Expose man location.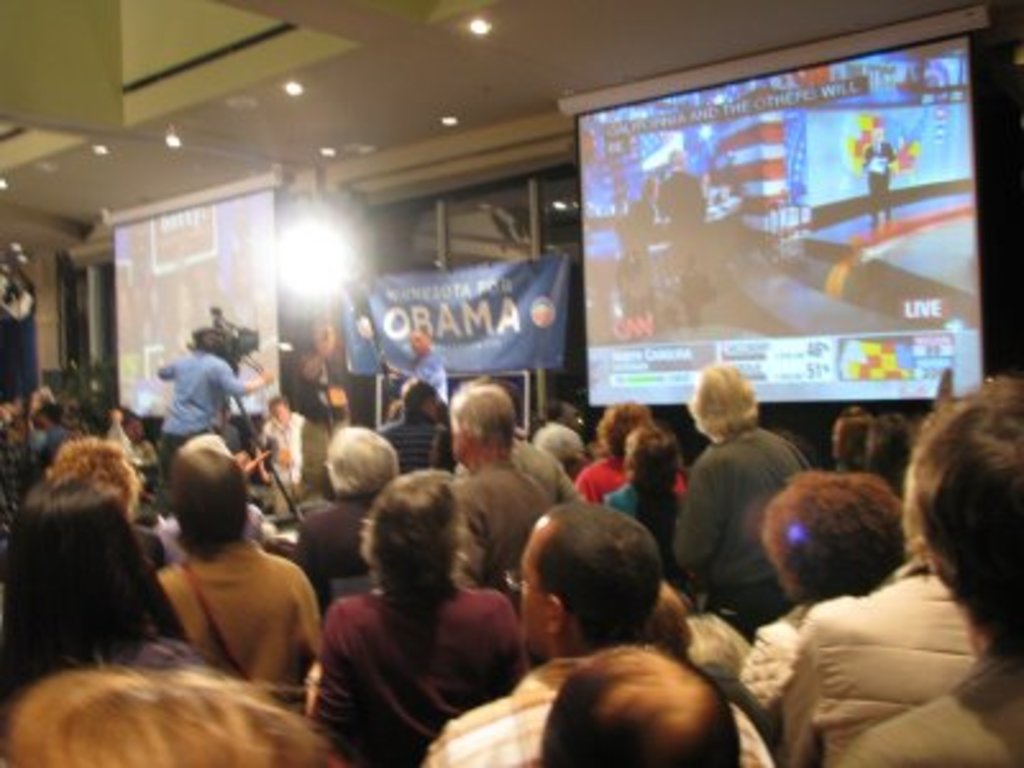
Exposed at x1=379 y1=323 x2=448 y2=407.
